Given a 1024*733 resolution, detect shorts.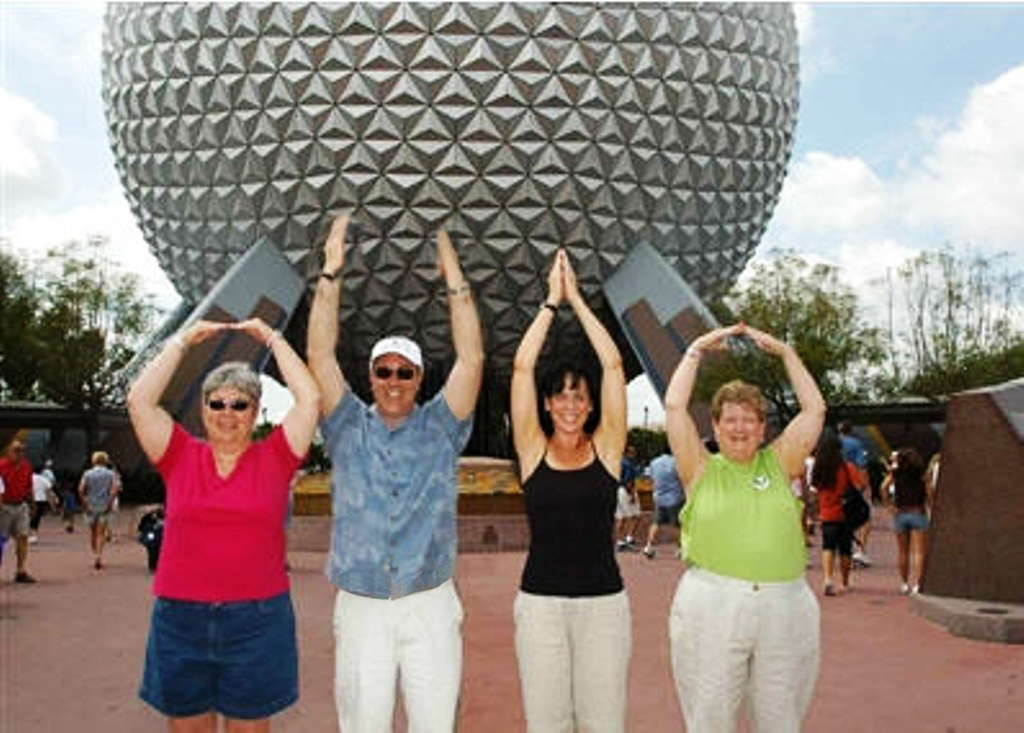
[left=0, top=498, right=29, bottom=542].
